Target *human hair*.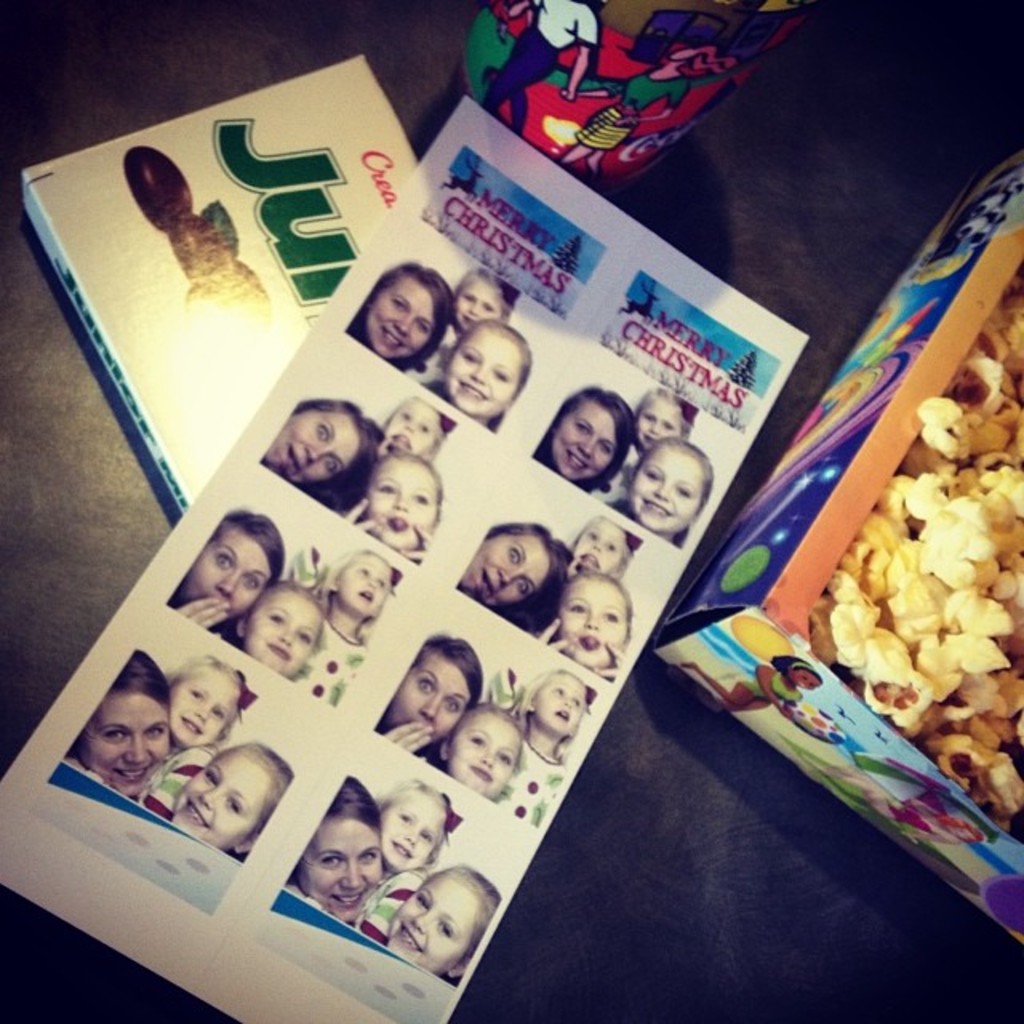
Target region: [left=374, top=394, right=446, bottom=461].
